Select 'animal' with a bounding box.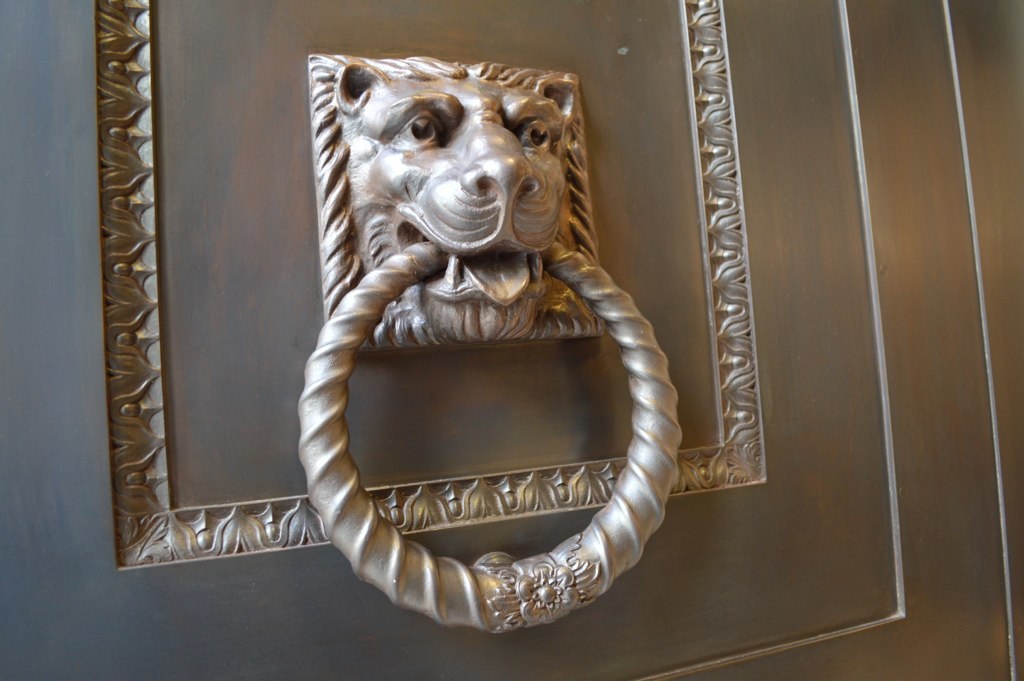
rect(338, 62, 585, 336).
